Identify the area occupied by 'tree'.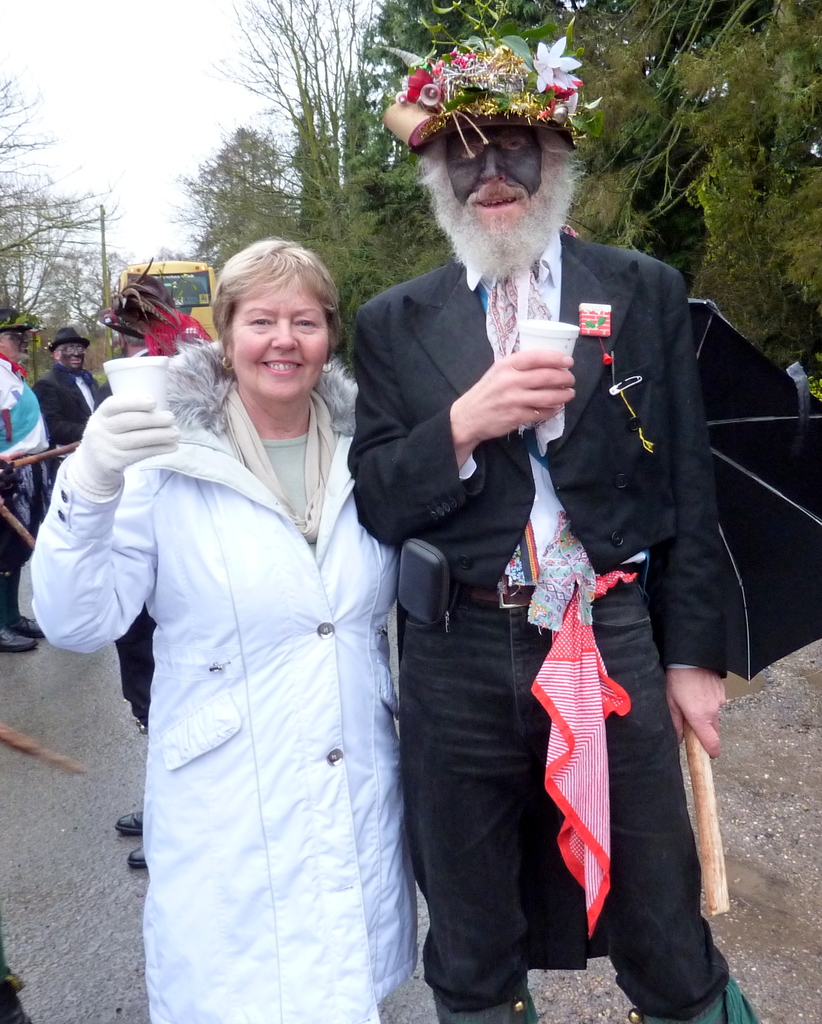
Area: crop(668, 0, 821, 361).
